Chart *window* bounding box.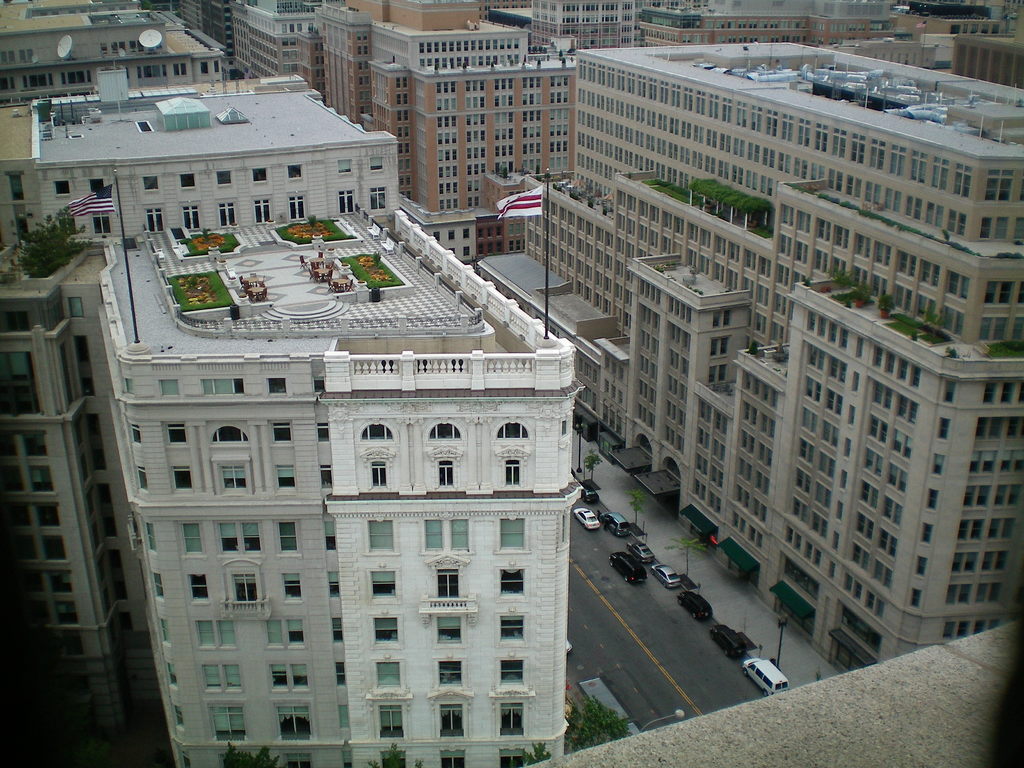
Charted: 380, 706, 405, 738.
